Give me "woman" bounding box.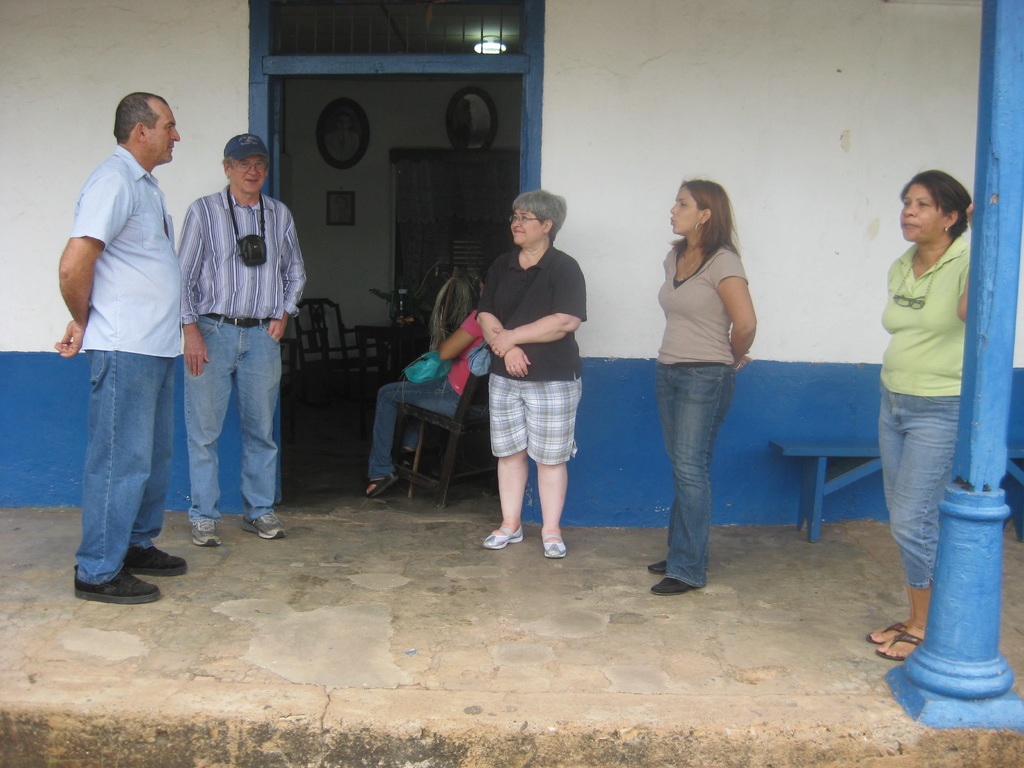
[x1=625, y1=186, x2=782, y2=600].
